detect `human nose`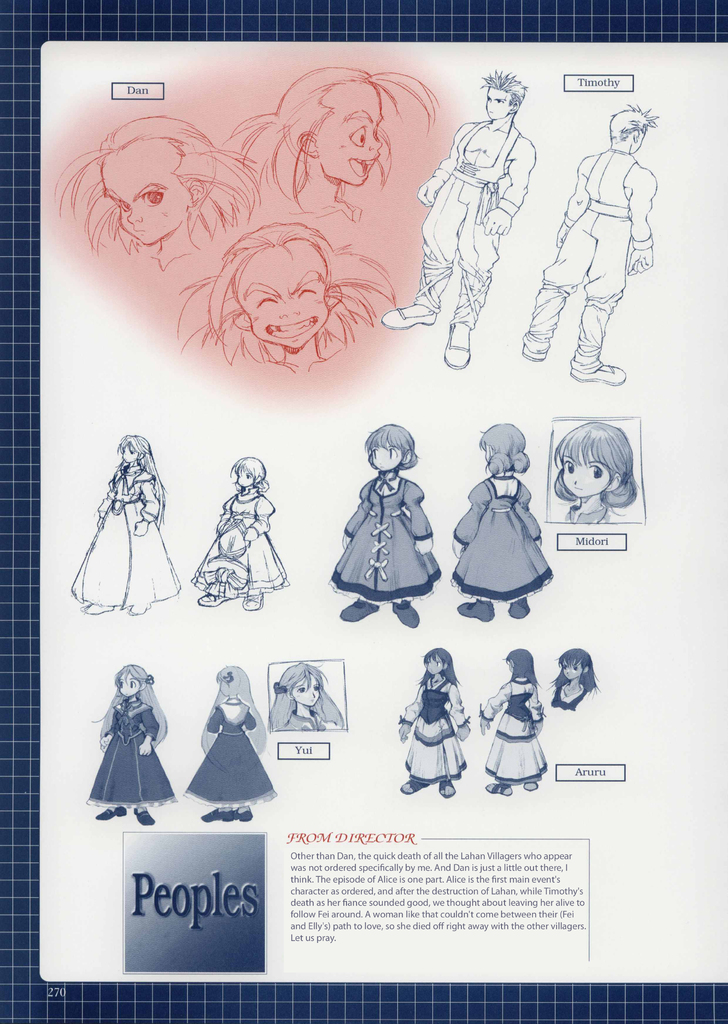
bbox(279, 298, 302, 317)
